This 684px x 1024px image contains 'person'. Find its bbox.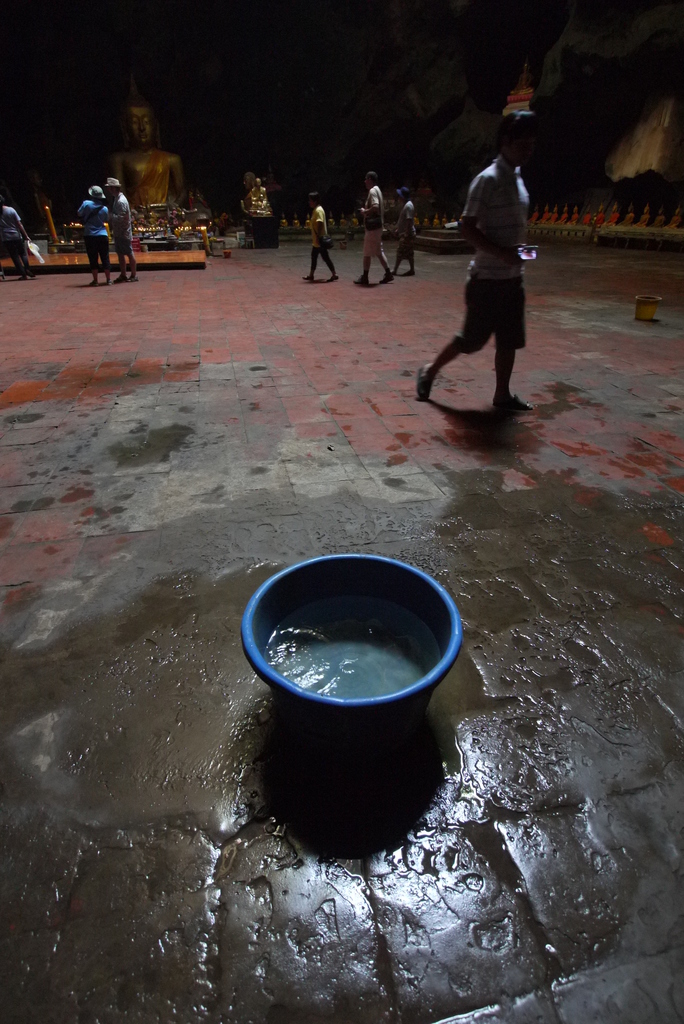
279 214 288 228.
